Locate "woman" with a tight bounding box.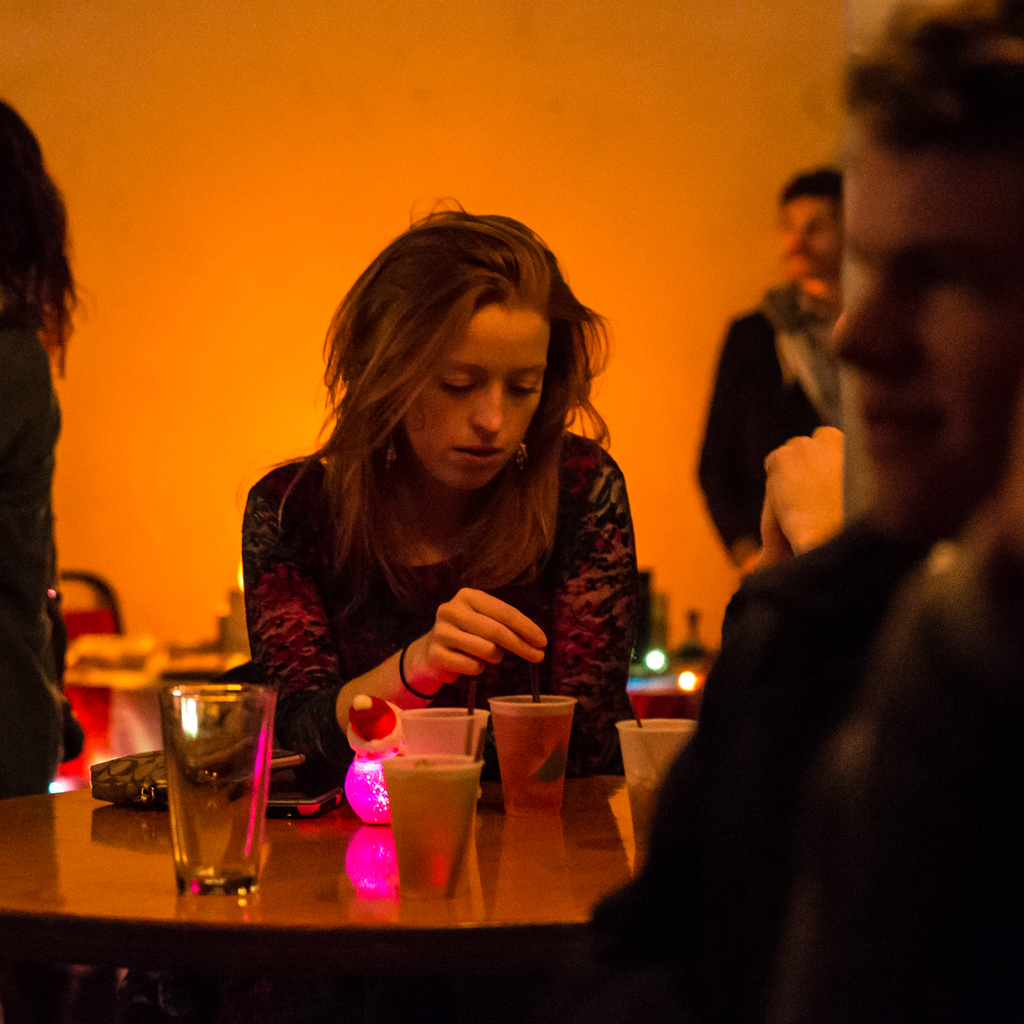
bbox(230, 200, 650, 776).
